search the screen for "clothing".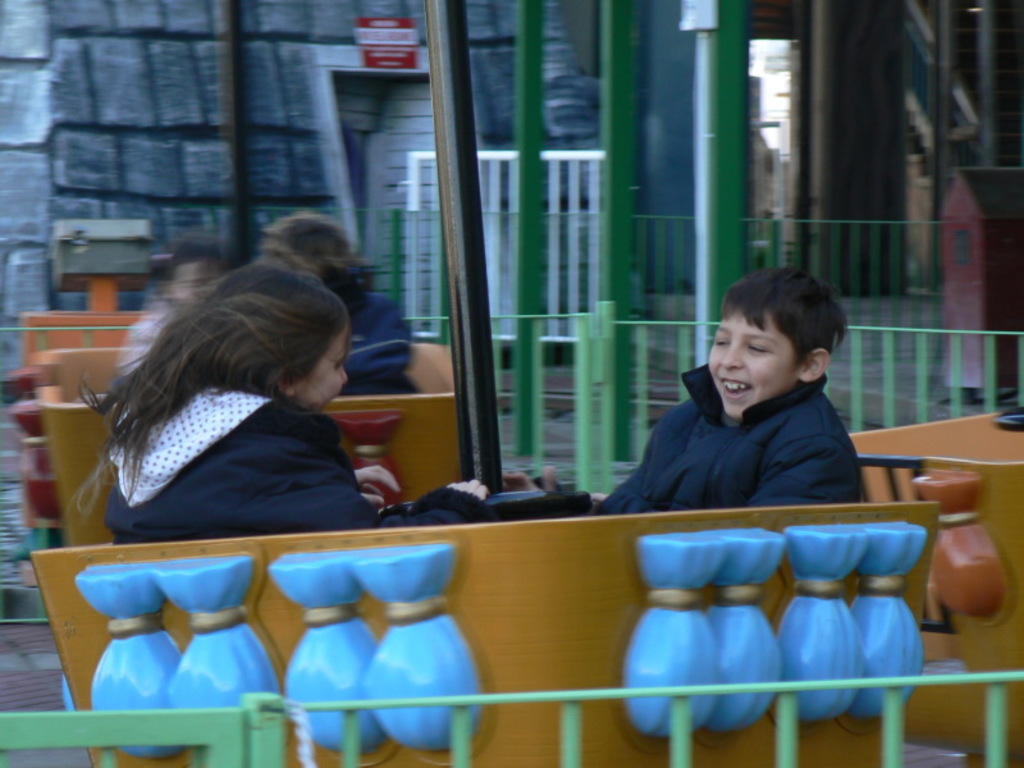
Found at pyautogui.locateOnScreen(106, 394, 385, 525).
